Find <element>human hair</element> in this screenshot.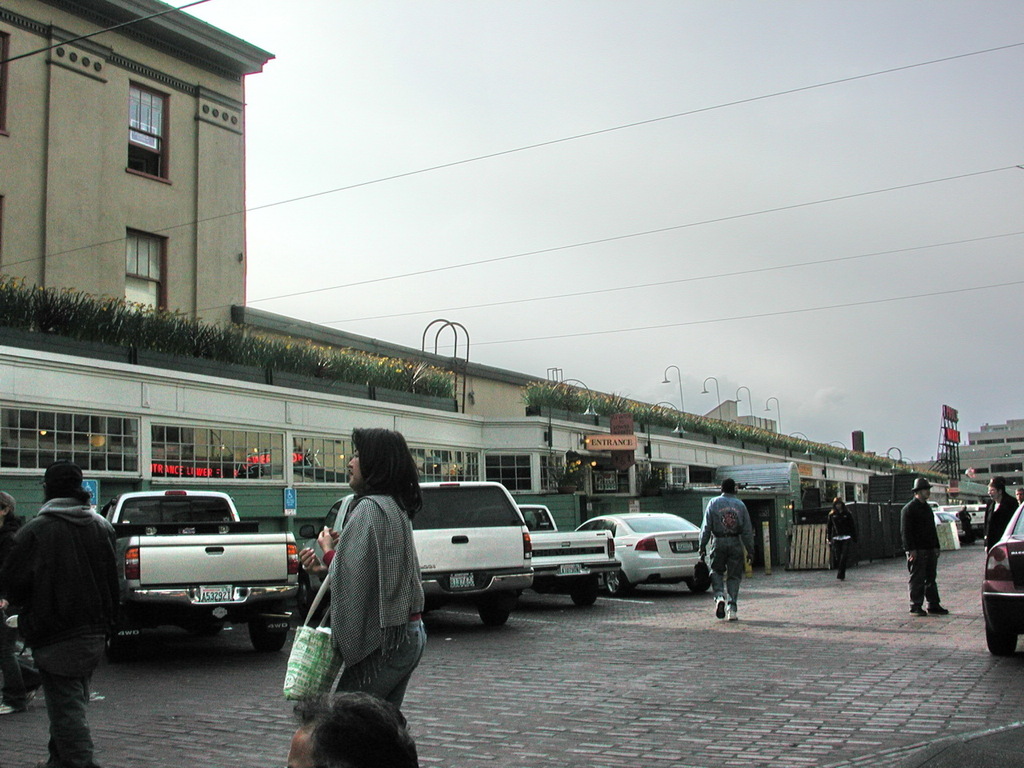
The bounding box for <element>human hair</element> is bbox=[987, 479, 1003, 494].
